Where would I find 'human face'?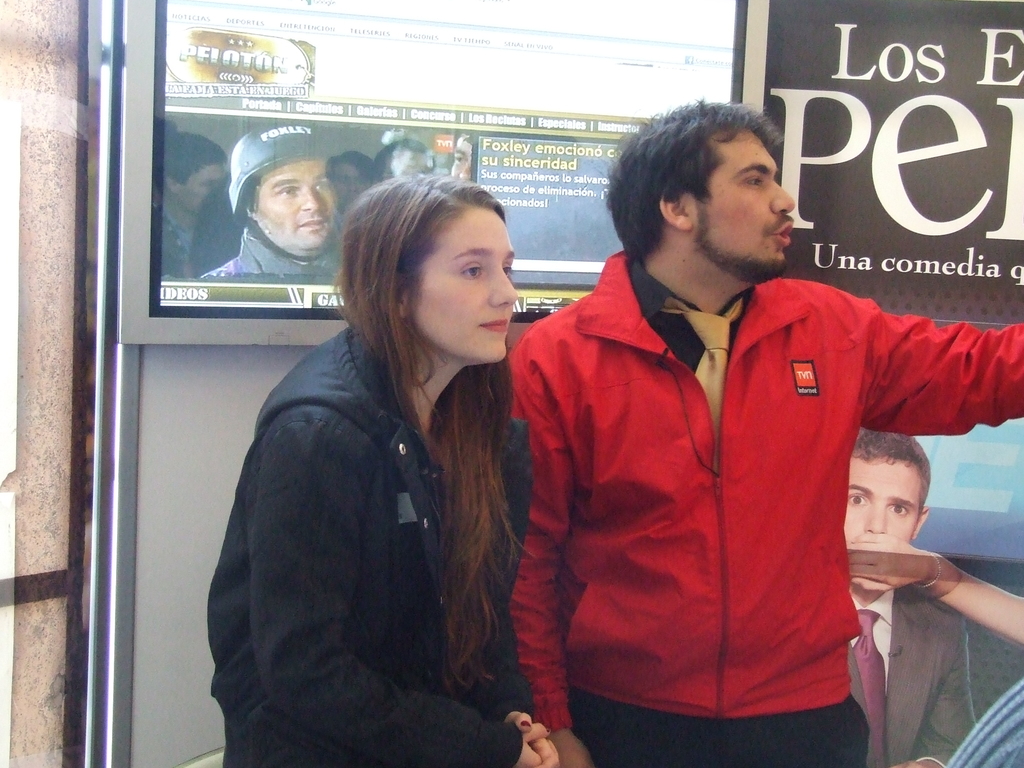
At (left=413, top=210, right=515, bottom=357).
